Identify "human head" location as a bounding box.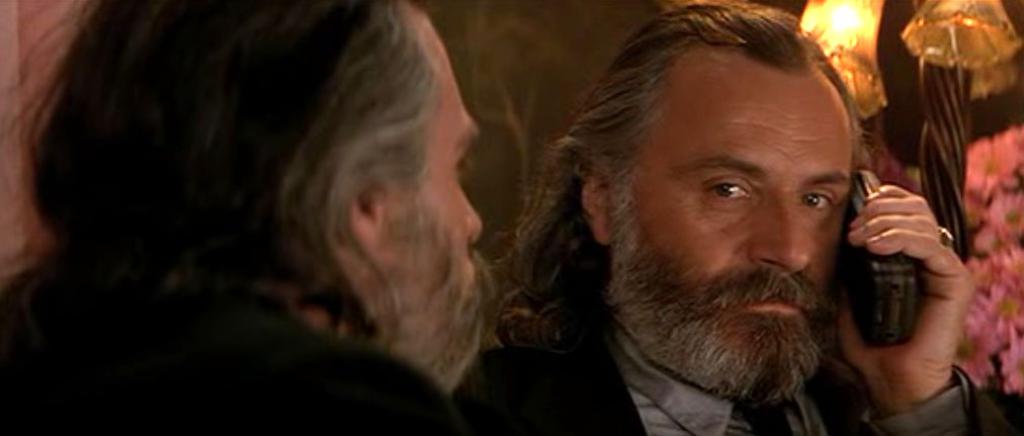
[x1=559, y1=32, x2=857, y2=372].
